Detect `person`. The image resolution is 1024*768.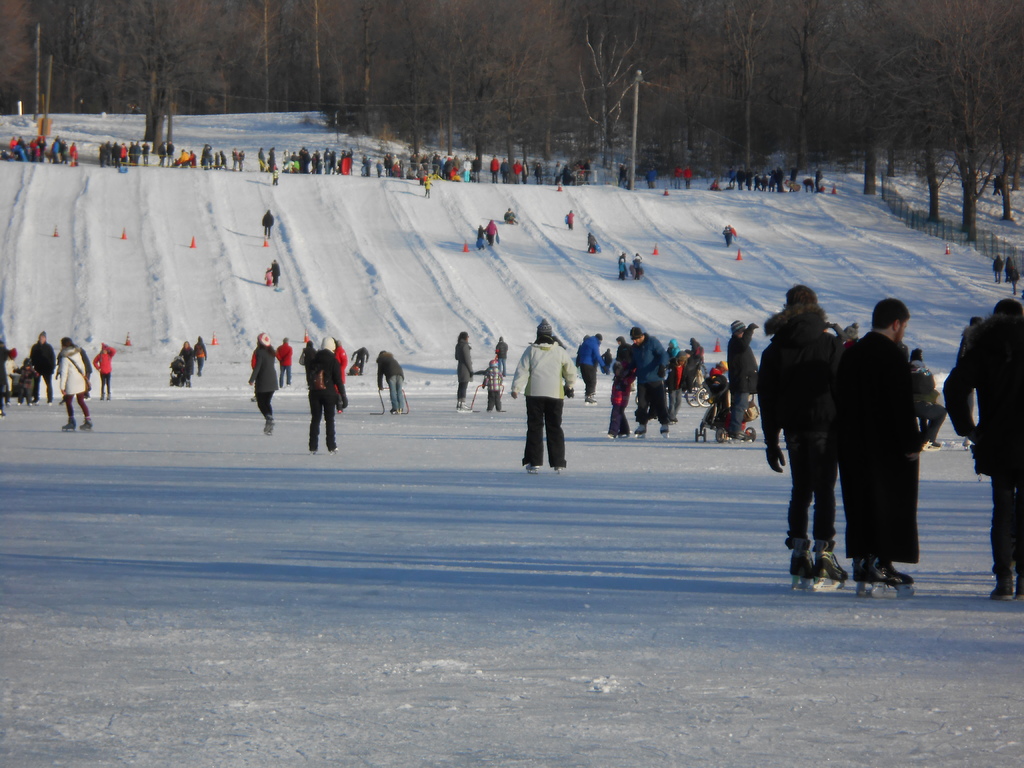
477/359/501/410.
